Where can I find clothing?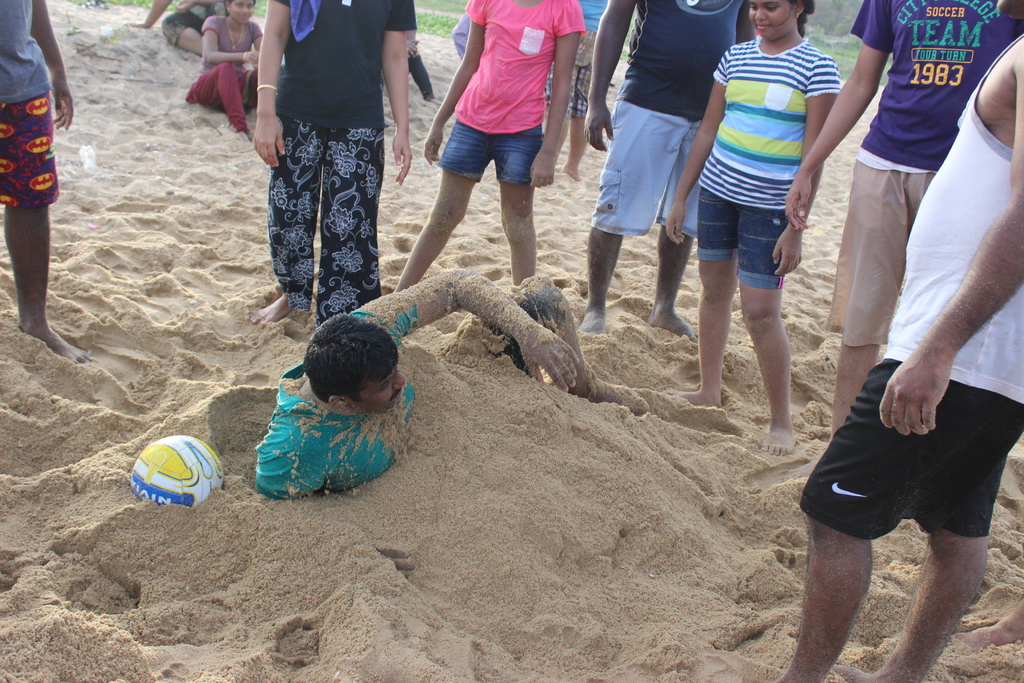
You can find it at 582/0/748/238.
